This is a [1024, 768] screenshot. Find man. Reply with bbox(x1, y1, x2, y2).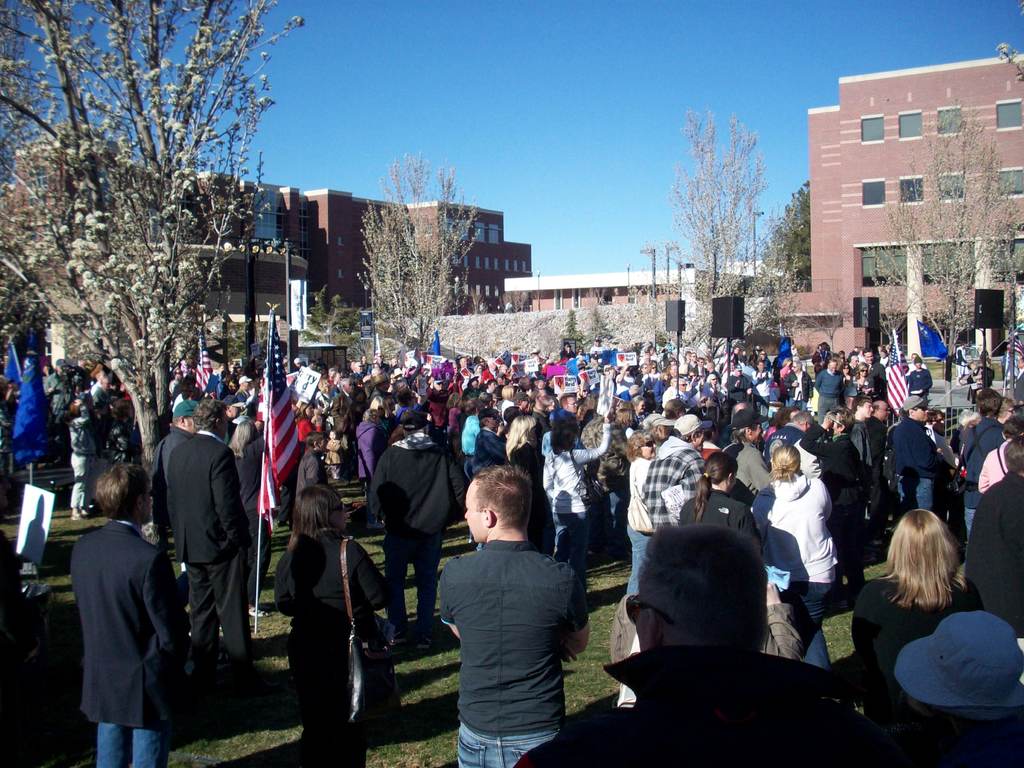
bbox(1010, 359, 1023, 404).
